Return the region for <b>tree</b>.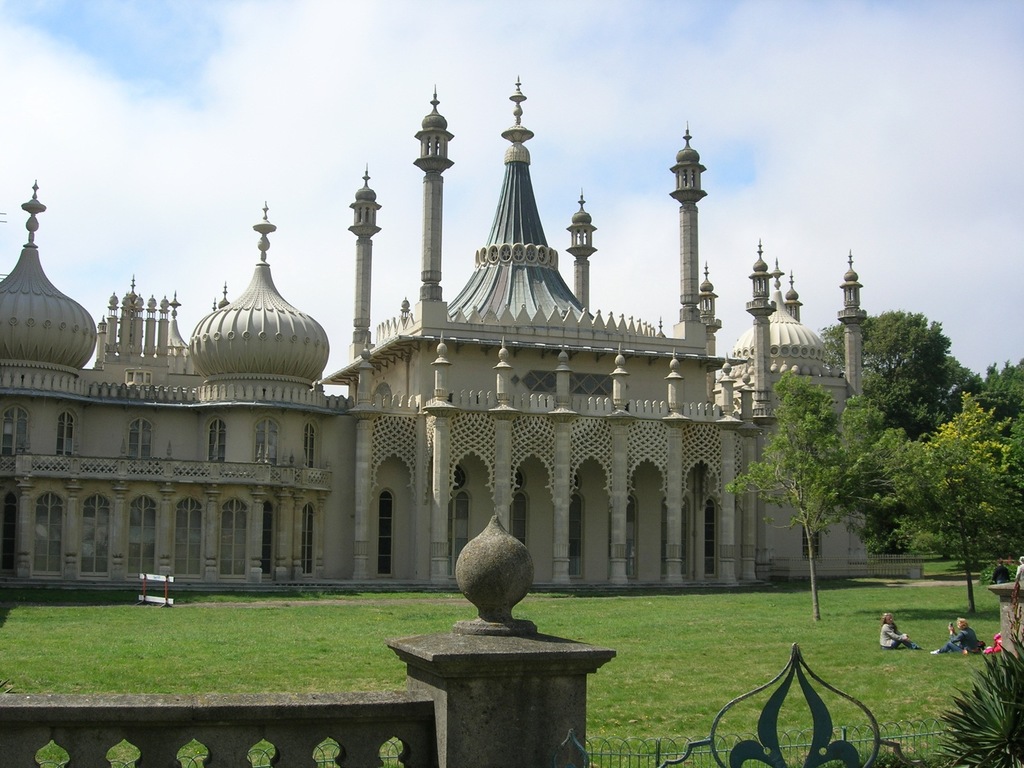
980:357:1023:542.
